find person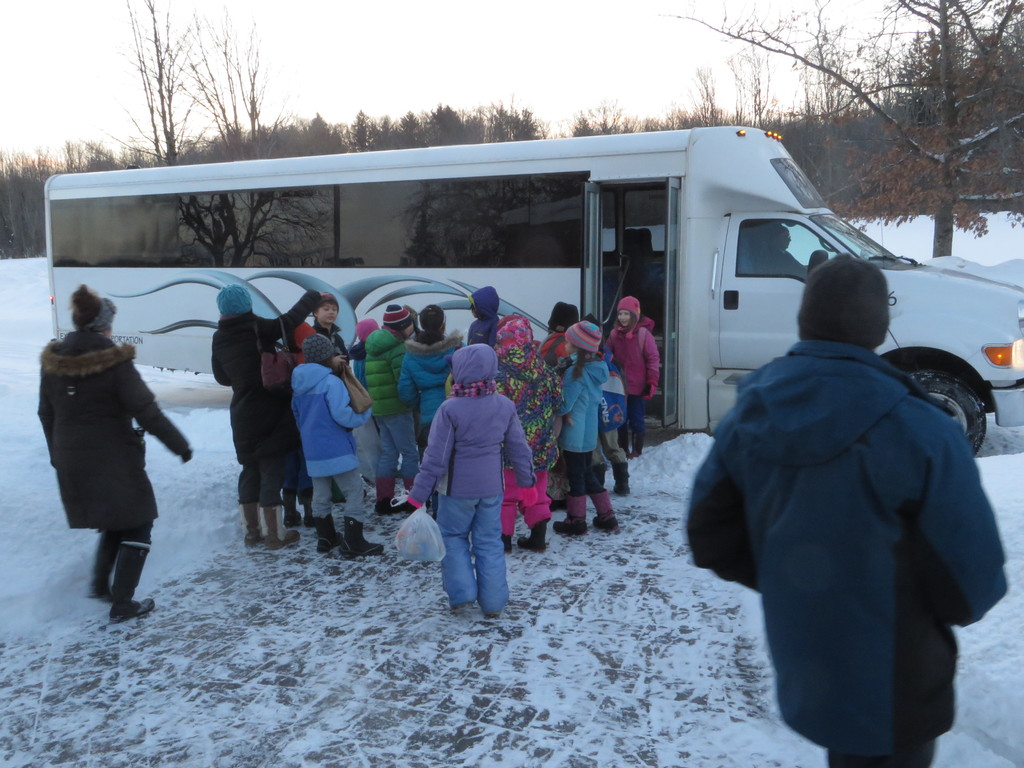
box=[396, 299, 467, 454]
